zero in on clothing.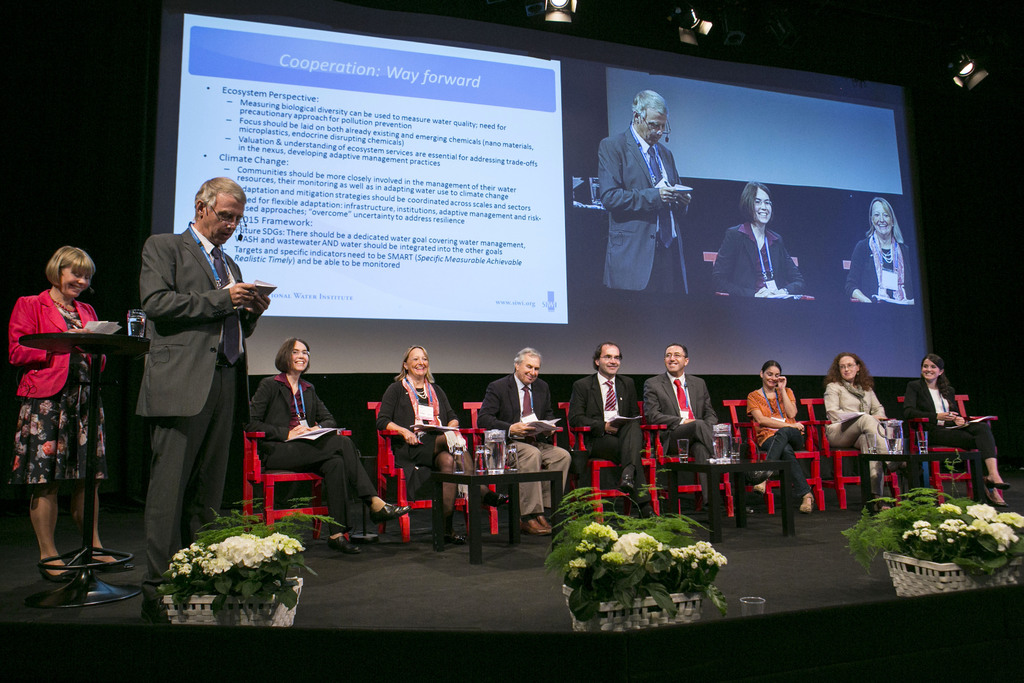
Zeroed in: bbox(824, 384, 891, 459).
